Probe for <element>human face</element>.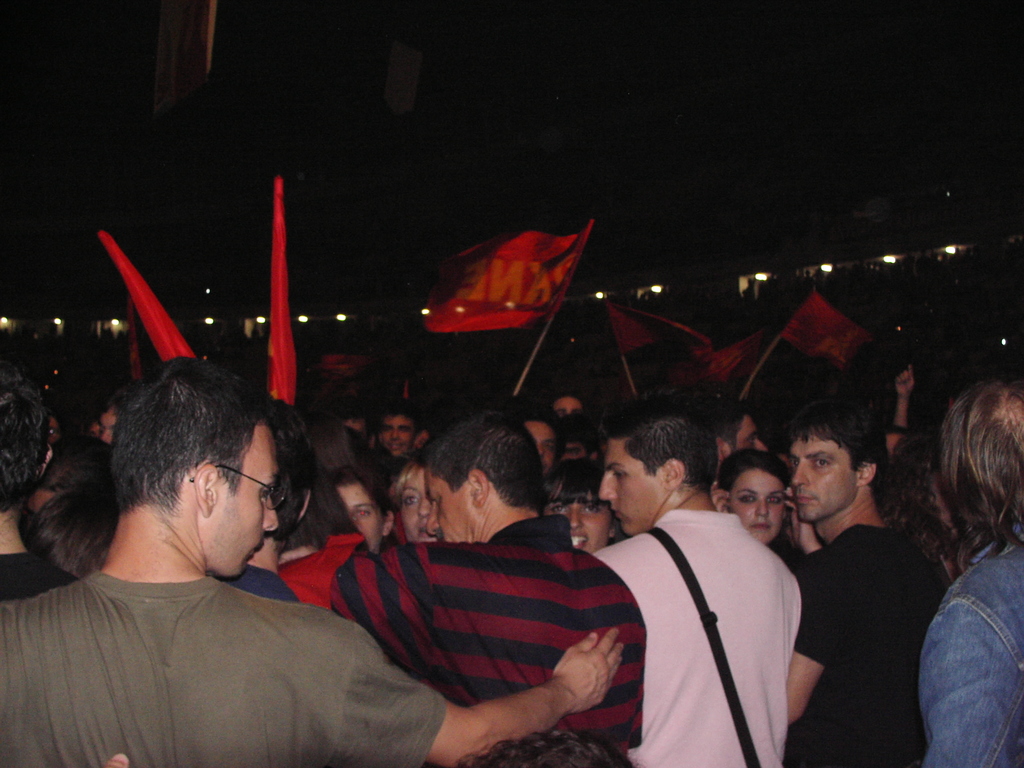
Probe result: bbox(395, 470, 443, 545).
